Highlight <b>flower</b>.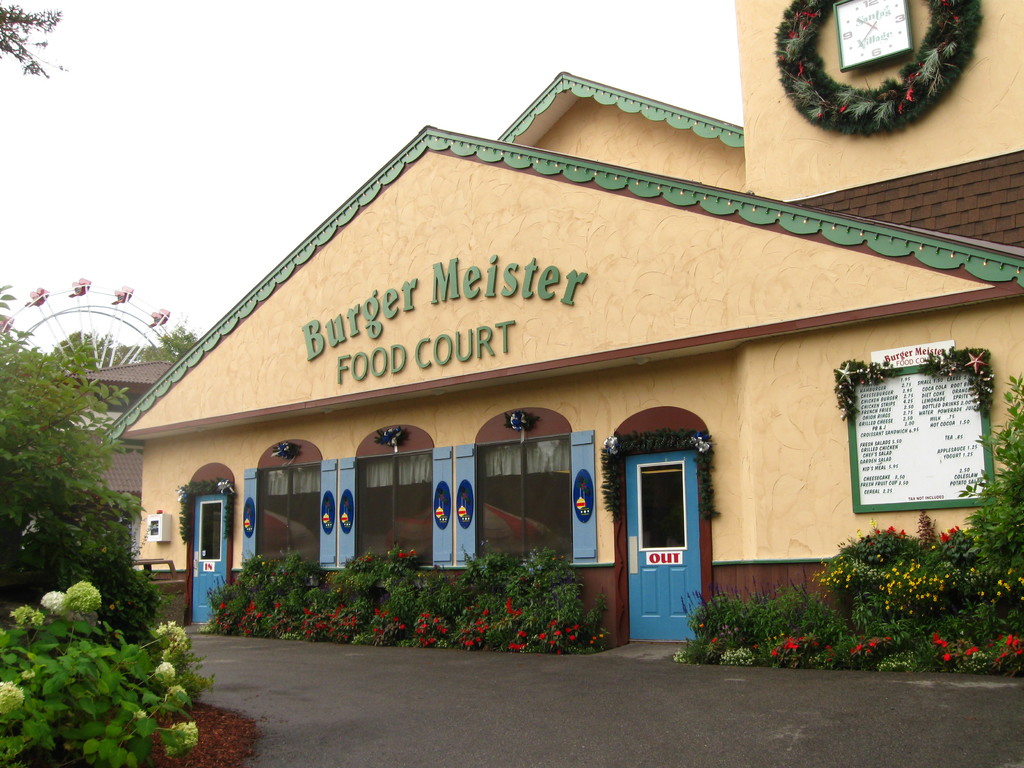
Highlighted region: pyautogui.locateOnScreen(397, 552, 406, 559).
